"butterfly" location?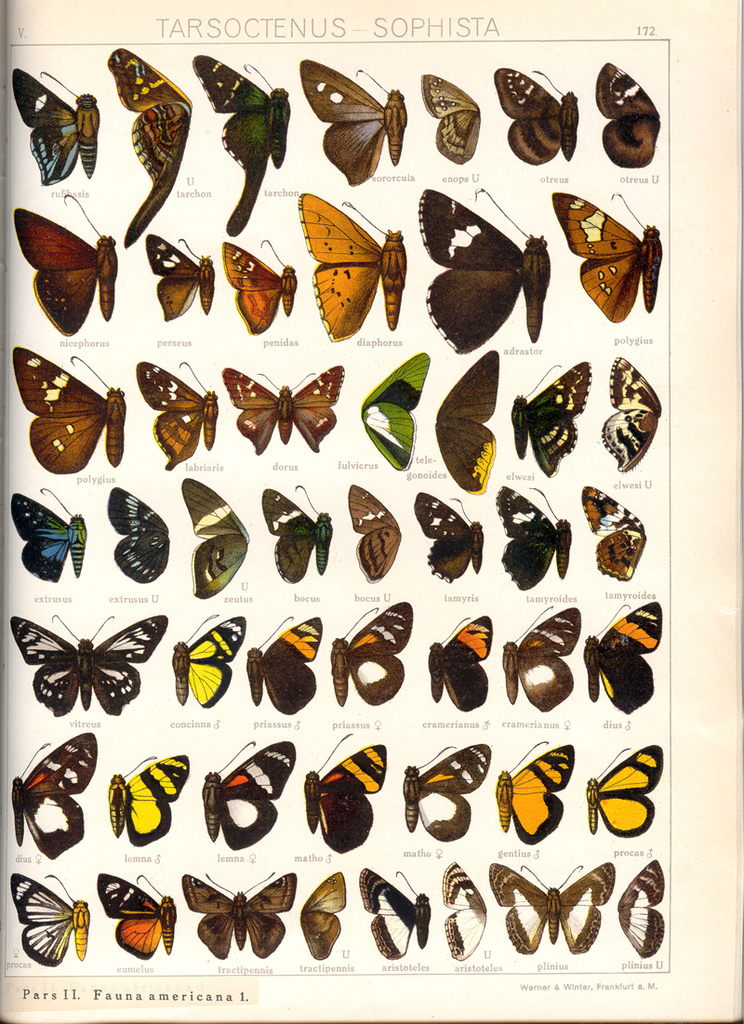
rect(508, 348, 595, 487)
